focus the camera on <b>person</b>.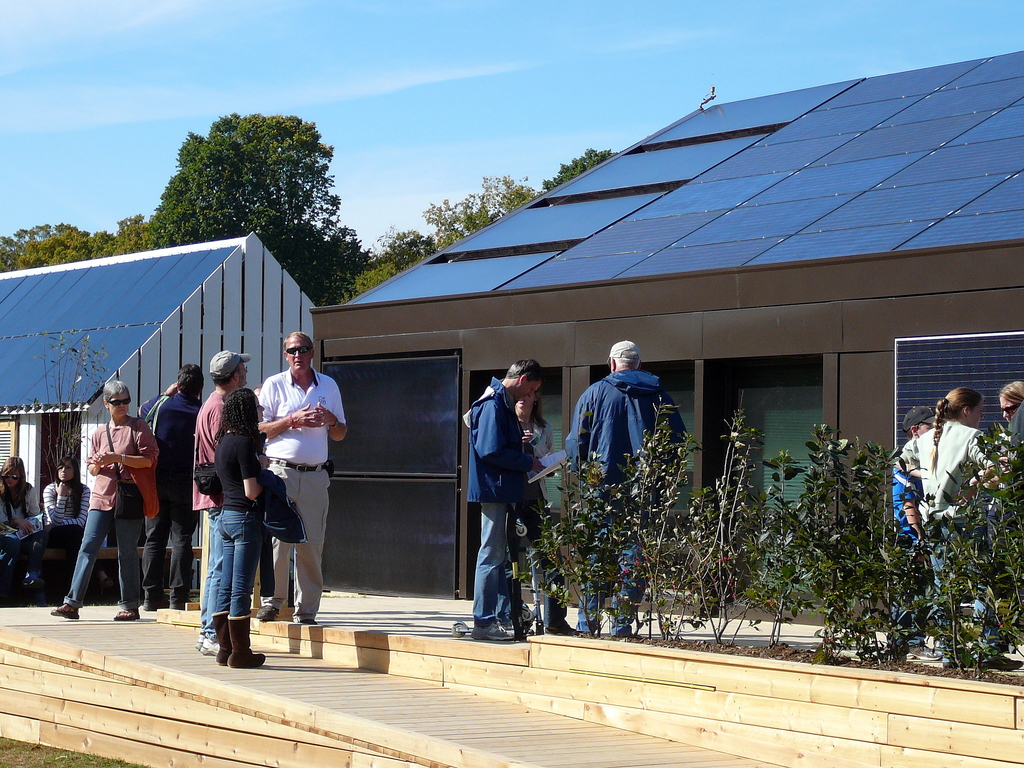
Focus region: box(56, 388, 159, 621).
